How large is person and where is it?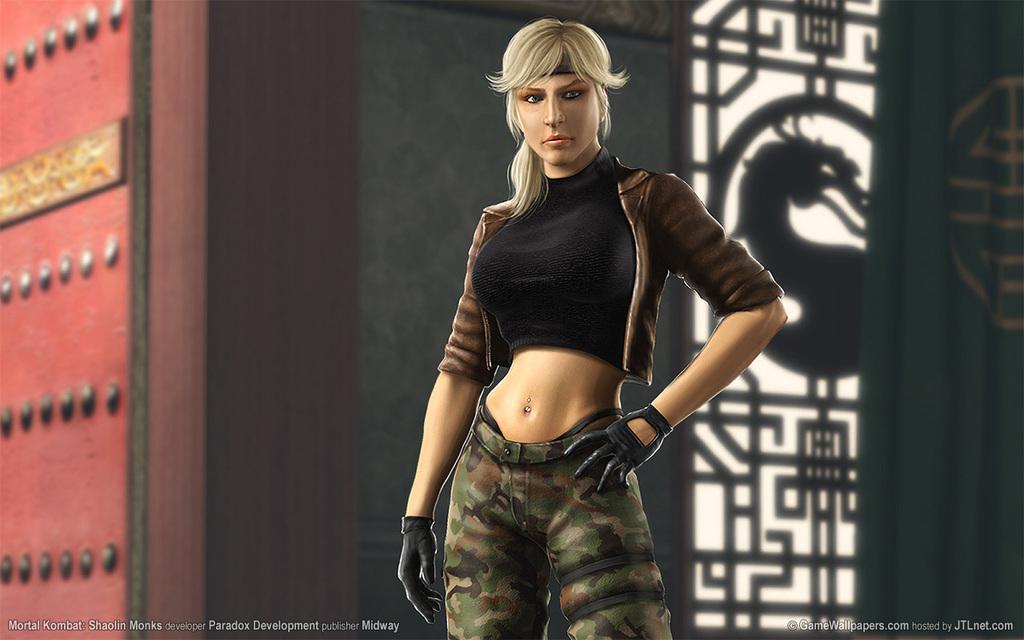
Bounding box: <bbox>394, 10, 766, 634</bbox>.
